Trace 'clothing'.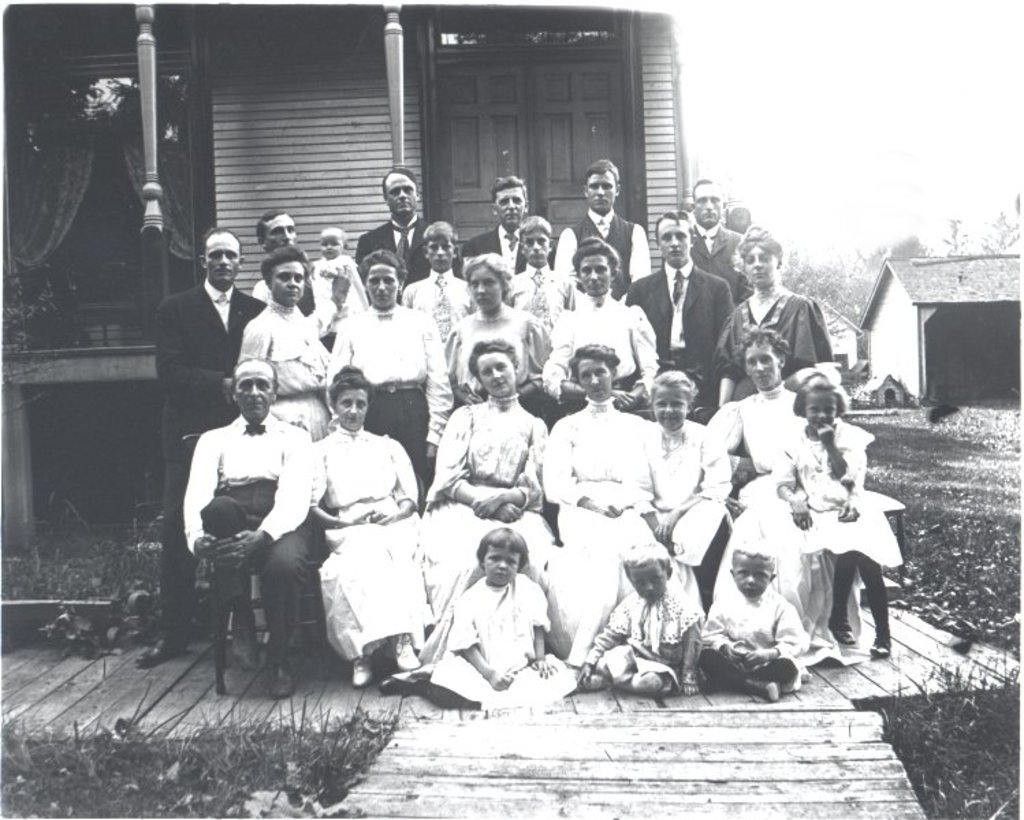
Traced to bbox=(619, 256, 737, 391).
